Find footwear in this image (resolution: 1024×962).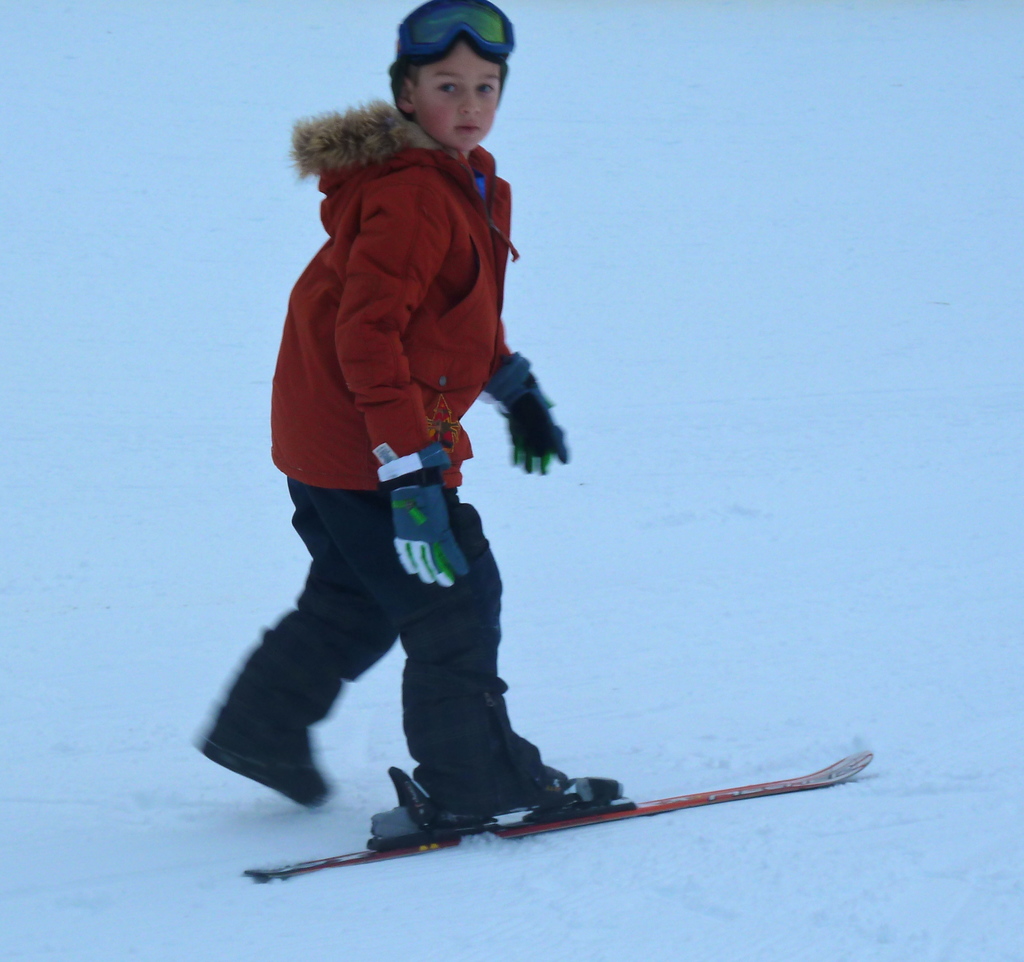
region(207, 712, 328, 810).
